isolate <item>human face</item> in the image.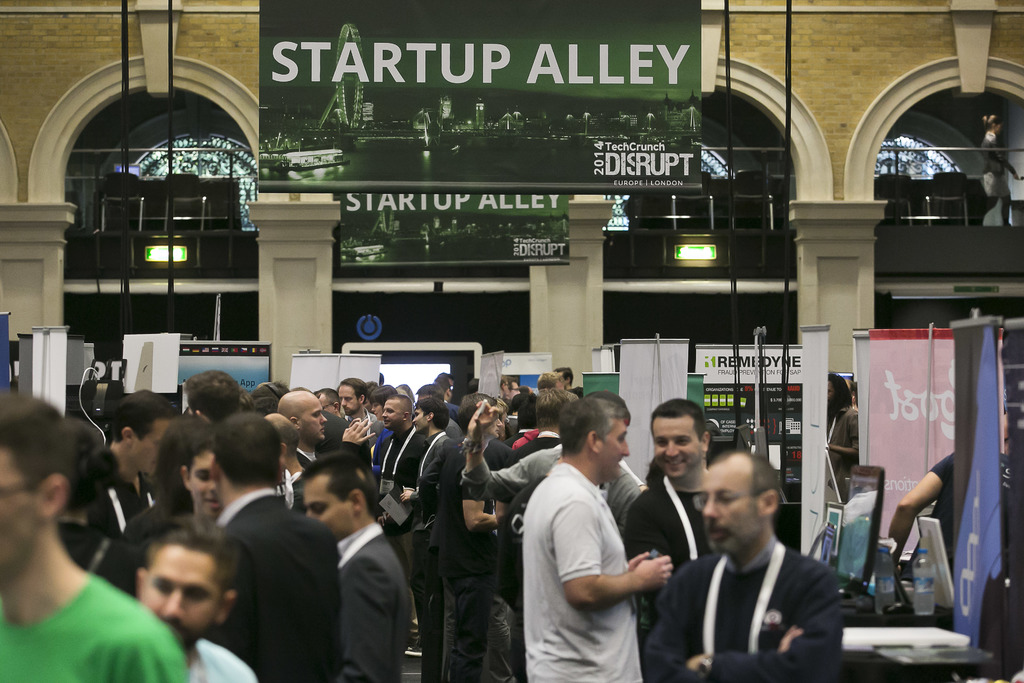
Isolated region: region(131, 421, 172, 477).
